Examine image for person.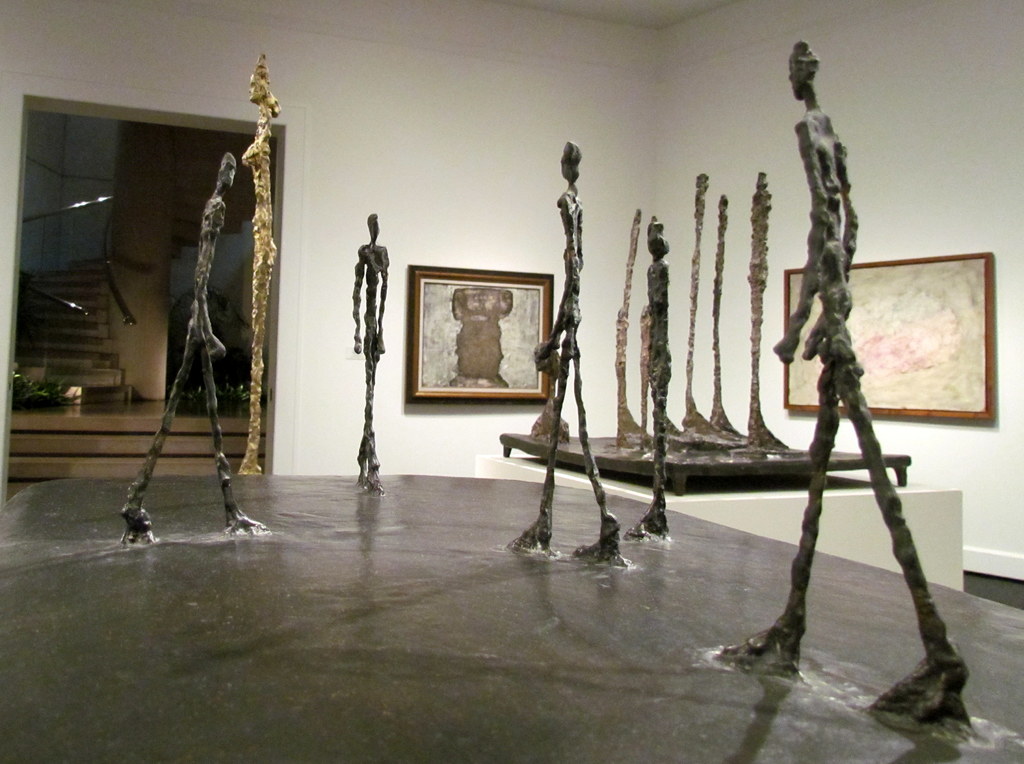
Examination result: x1=507 y1=142 x2=636 y2=569.
